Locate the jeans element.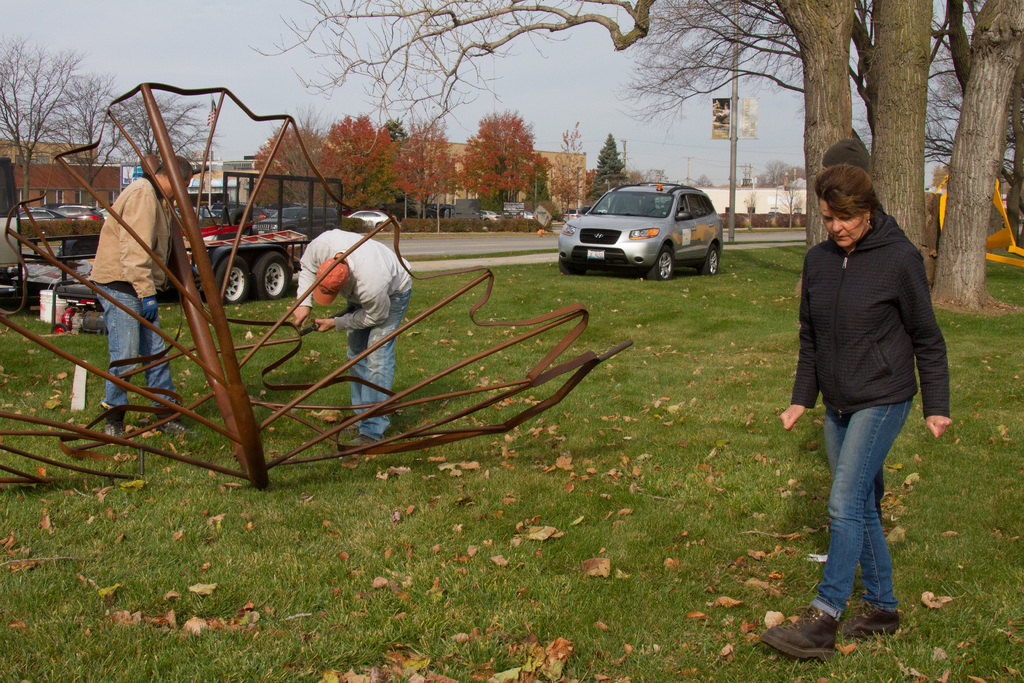
Element bbox: crop(89, 283, 175, 402).
